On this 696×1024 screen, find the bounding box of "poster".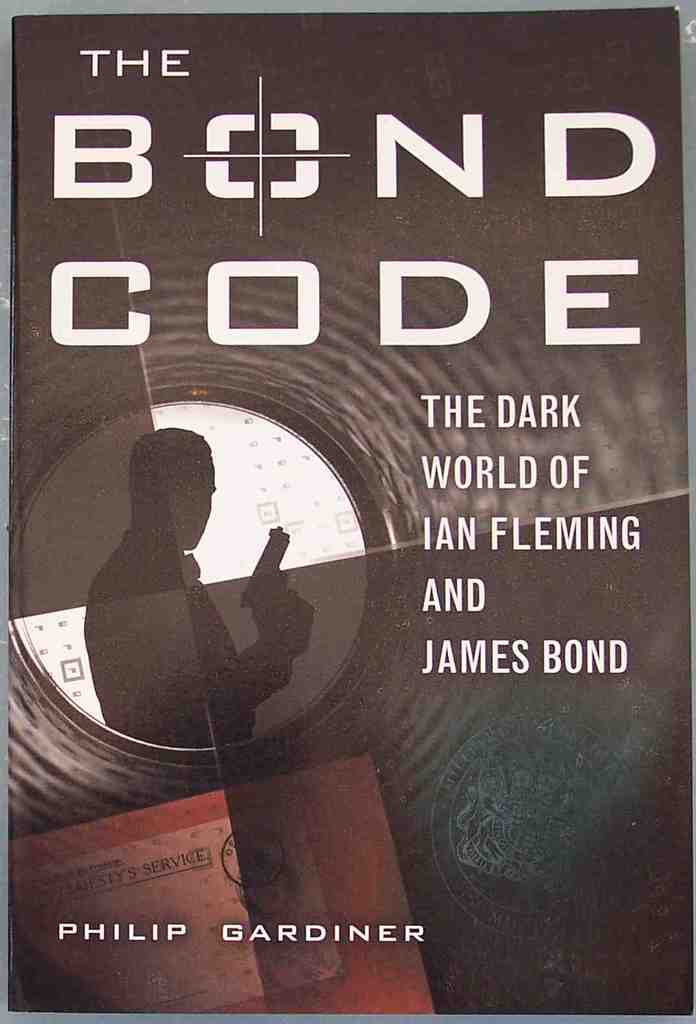
Bounding box: bbox=[0, 0, 694, 1006].
